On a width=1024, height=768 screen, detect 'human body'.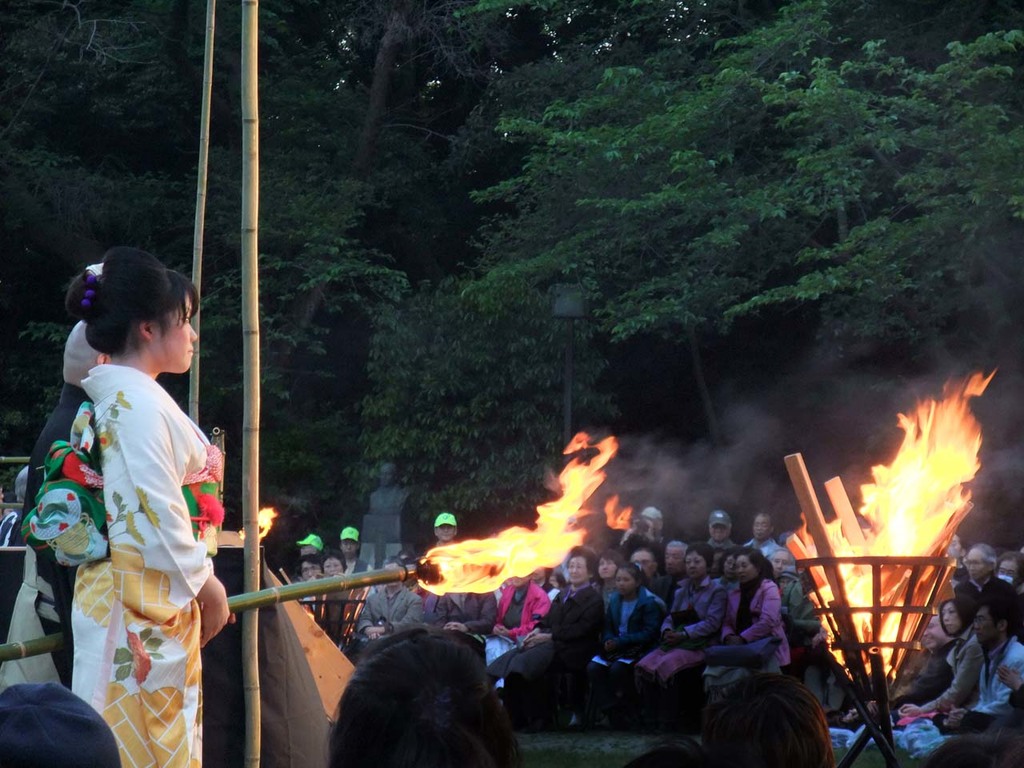
Rect(354, 548, 422, 642).
